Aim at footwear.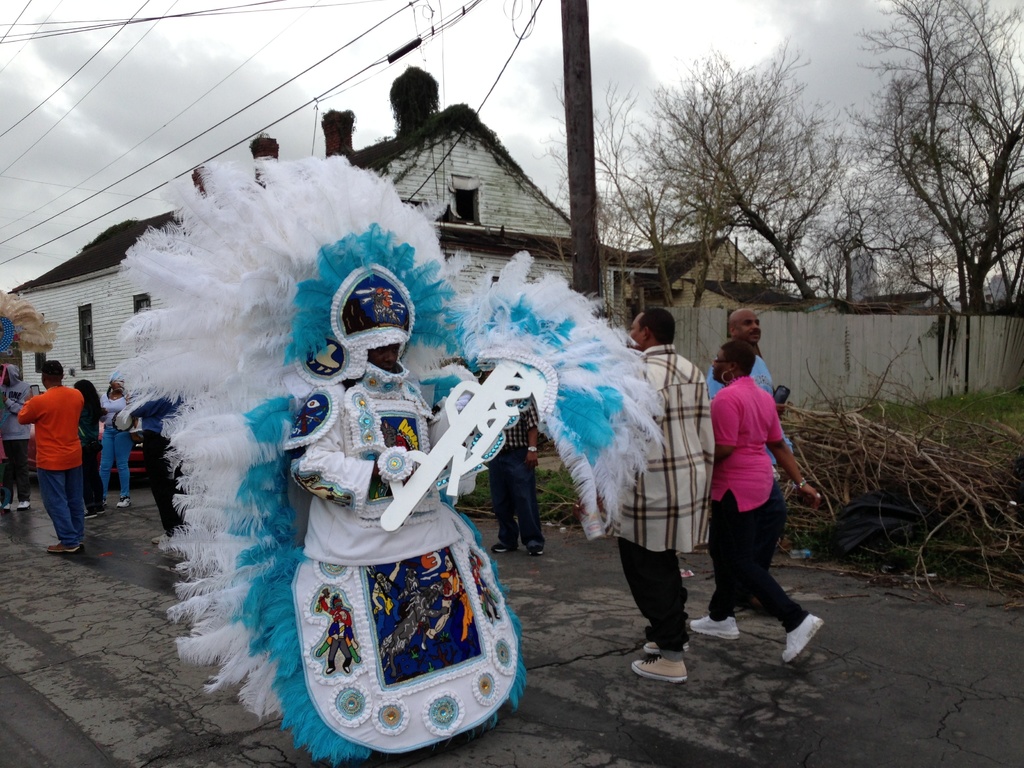
Aimed at Rect(531, 547, 544, 556).
